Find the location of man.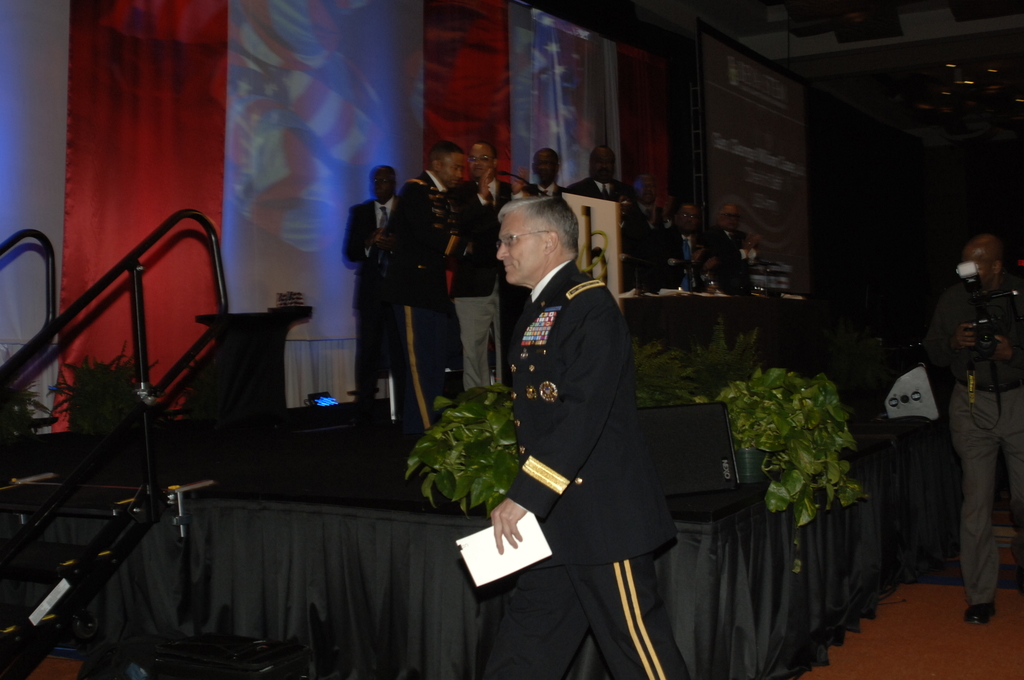
Location: (342,168,399,399).
